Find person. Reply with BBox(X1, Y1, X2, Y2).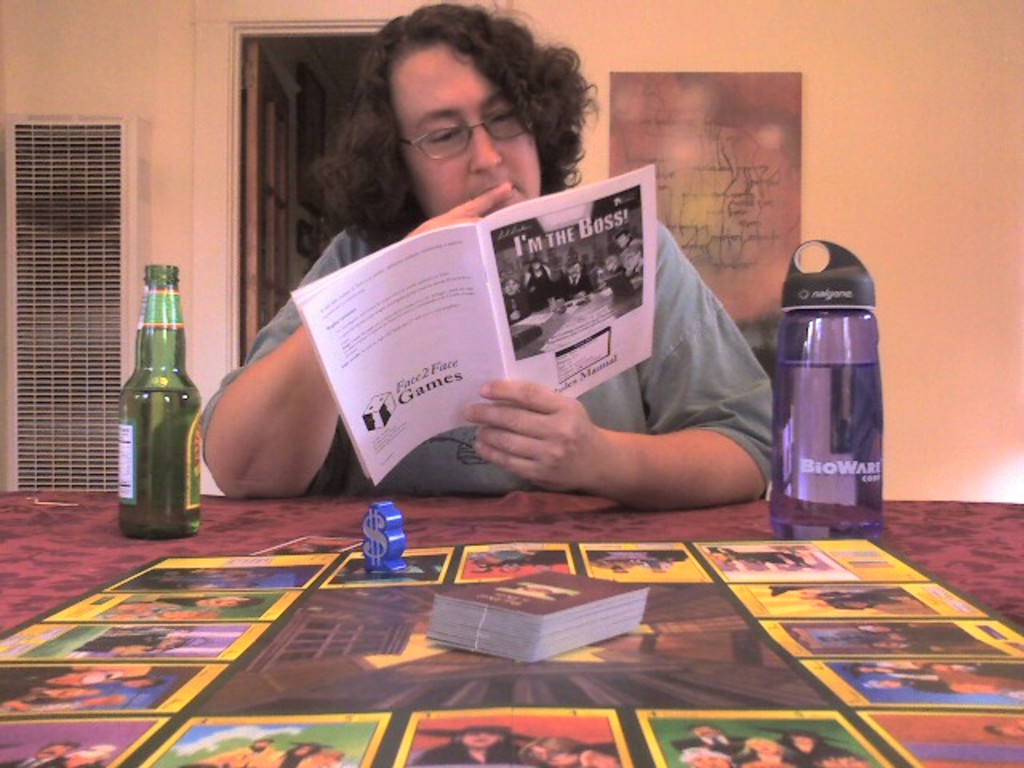
BBox(469, 549, 555, 579).
